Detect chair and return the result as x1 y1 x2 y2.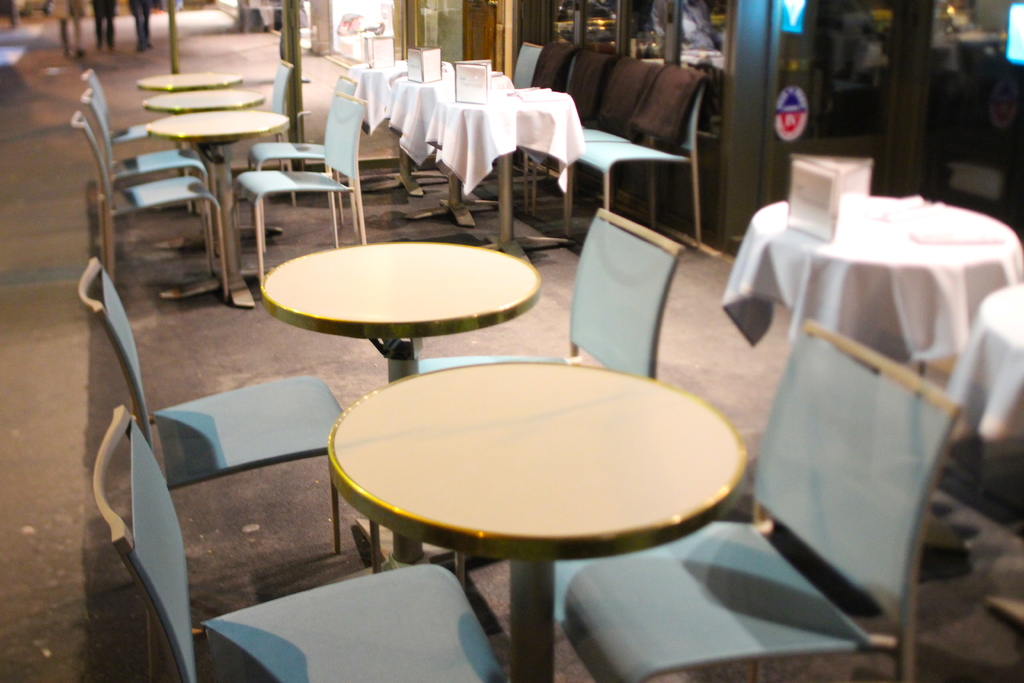
561 47 620 124.
